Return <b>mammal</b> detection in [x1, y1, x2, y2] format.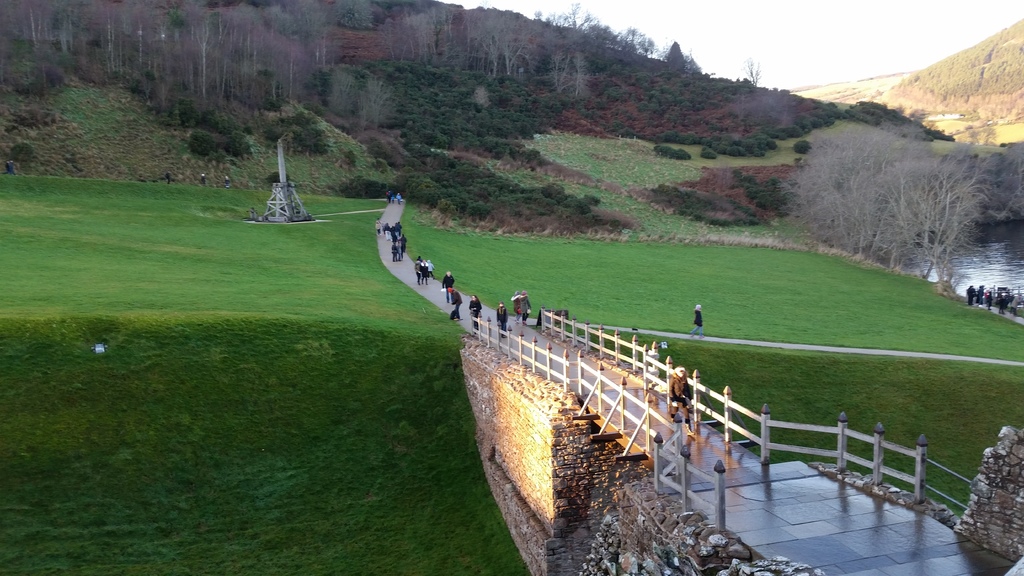
[428, 257, 437, 280].
